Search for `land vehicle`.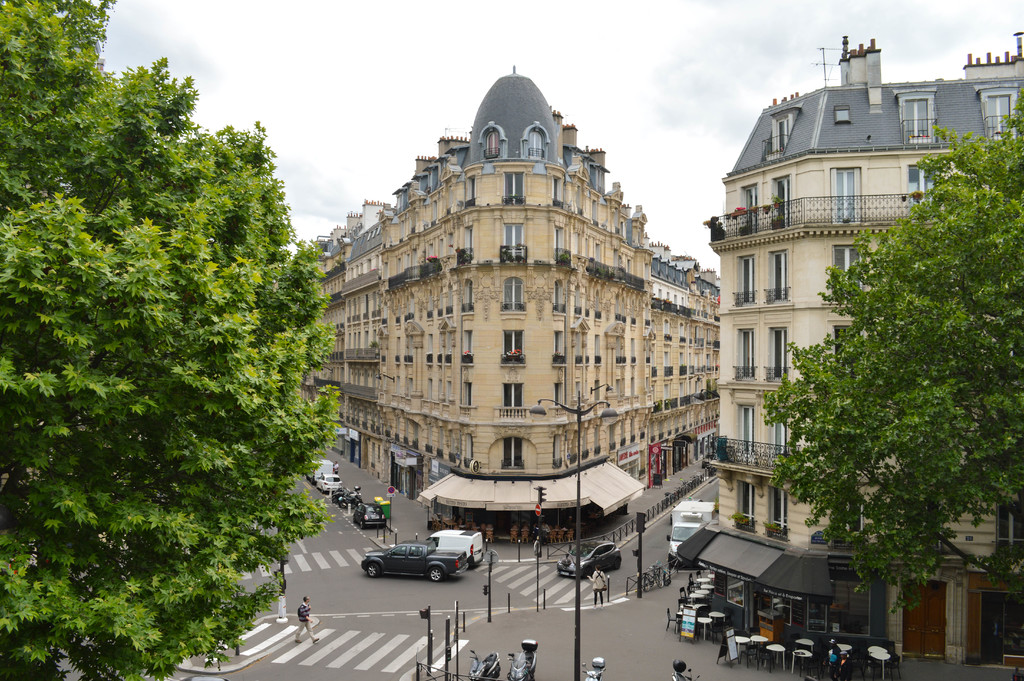
Found at (x1=306, y1=456, x2=333, y2=482).
